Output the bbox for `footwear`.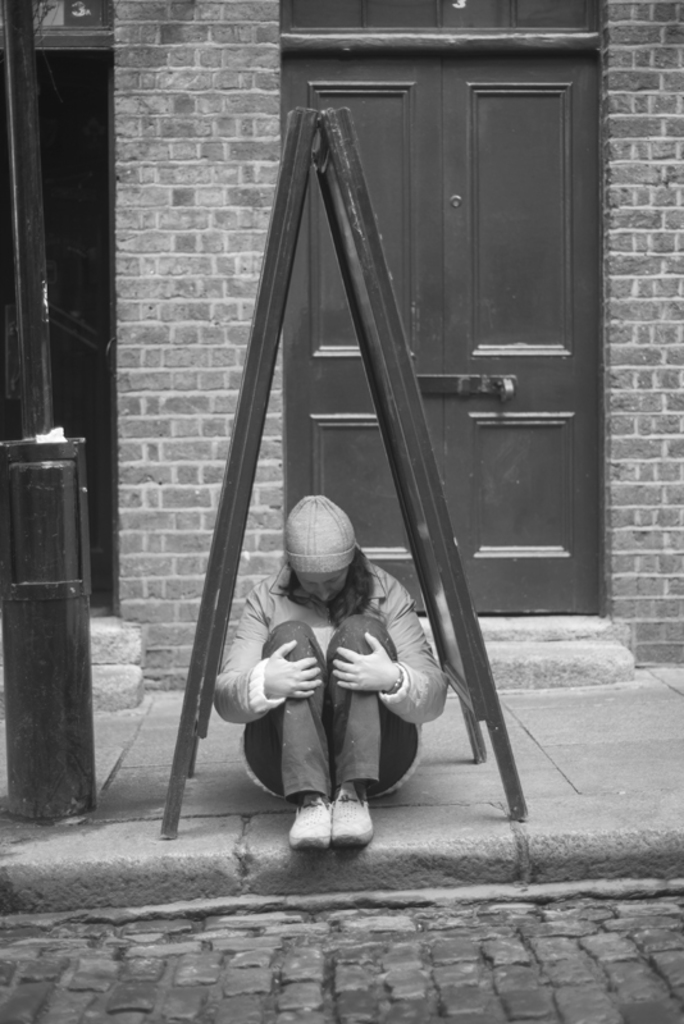
Rect(288, 788, 328, 845).
